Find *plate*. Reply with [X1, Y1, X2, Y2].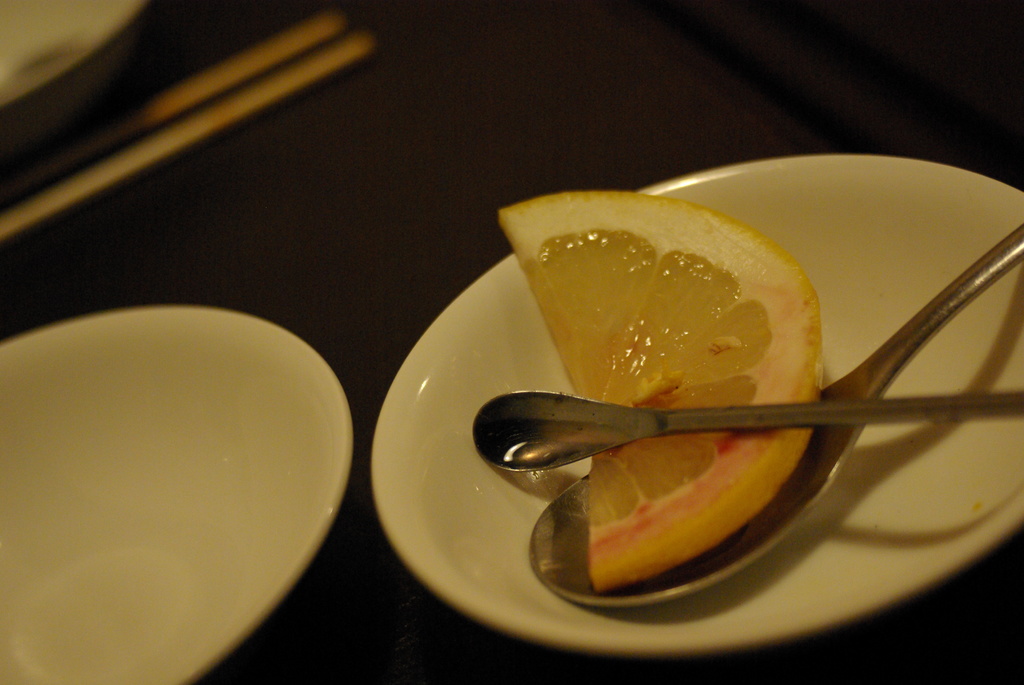
[0, 307, 353, 684].
